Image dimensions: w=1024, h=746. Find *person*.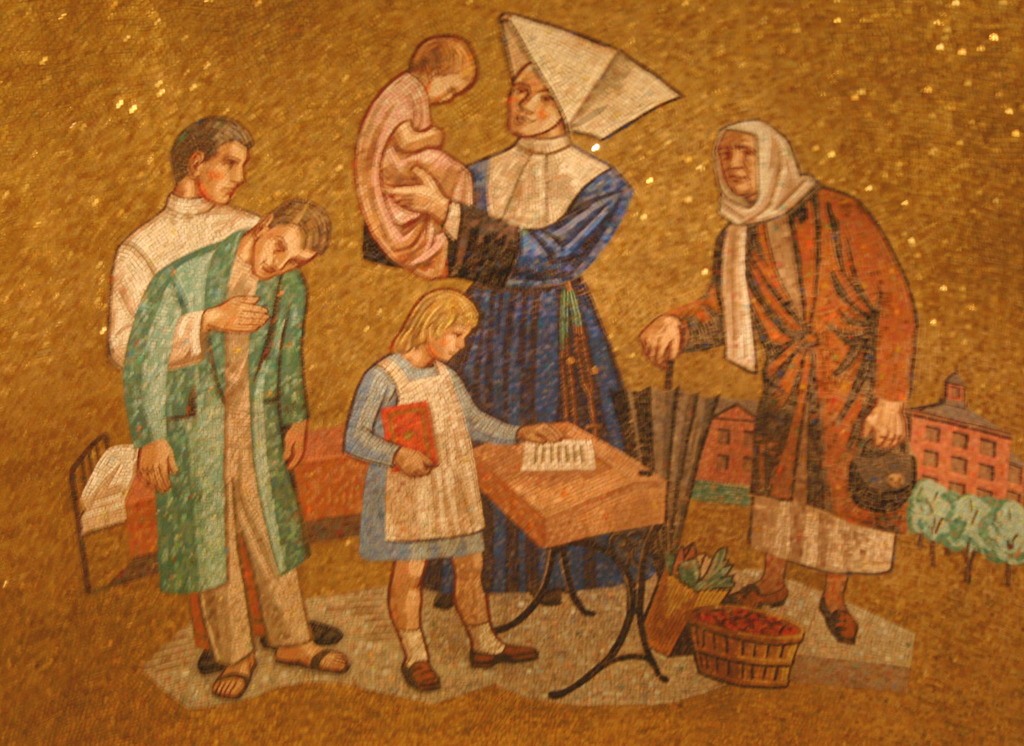
BBox(378, 56, 650, 617).
